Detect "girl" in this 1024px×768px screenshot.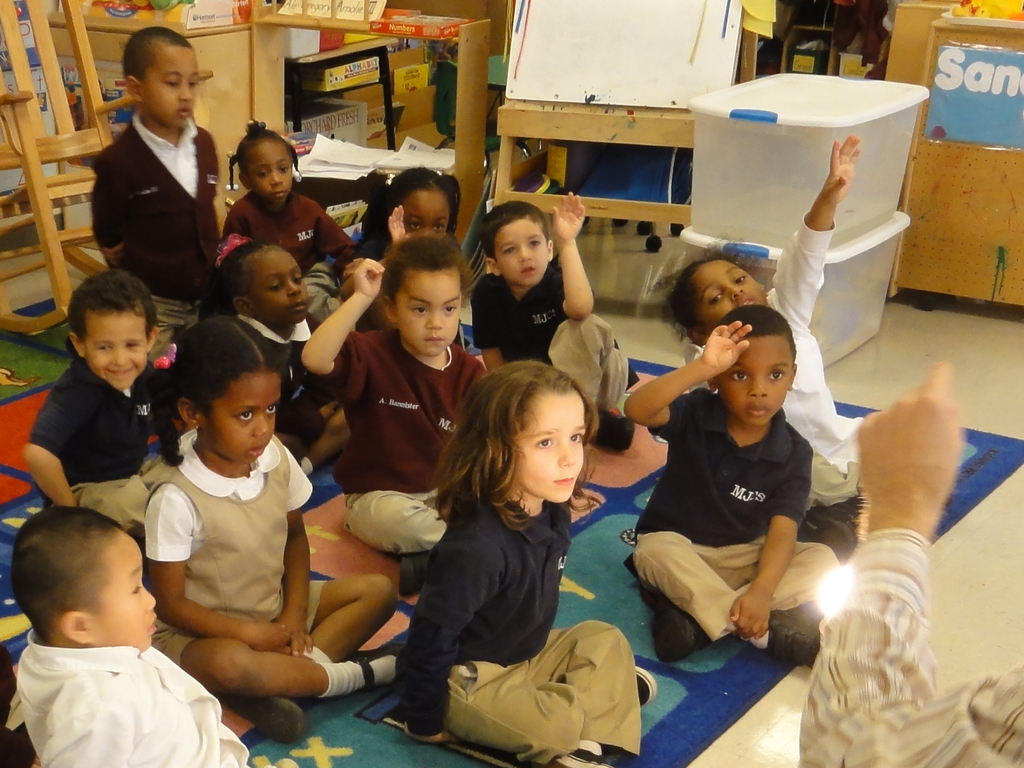
Detection: left=393, top=359, right=655, bottom=767.
